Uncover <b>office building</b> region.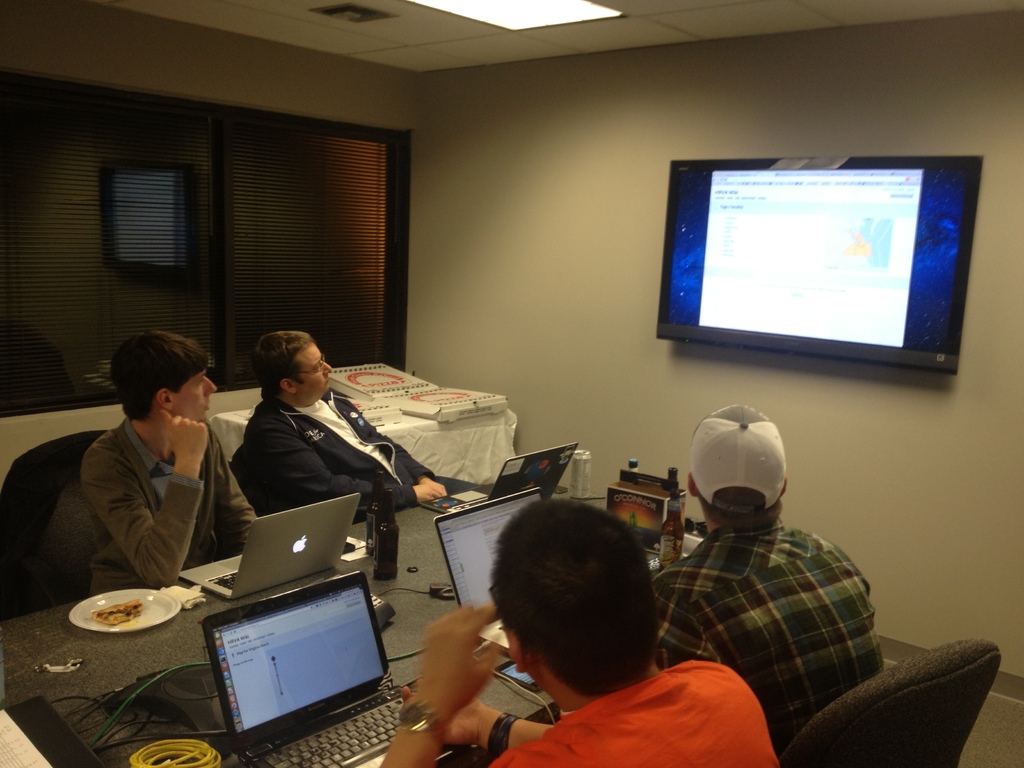
Uncovered: 0 15 1023 767.
